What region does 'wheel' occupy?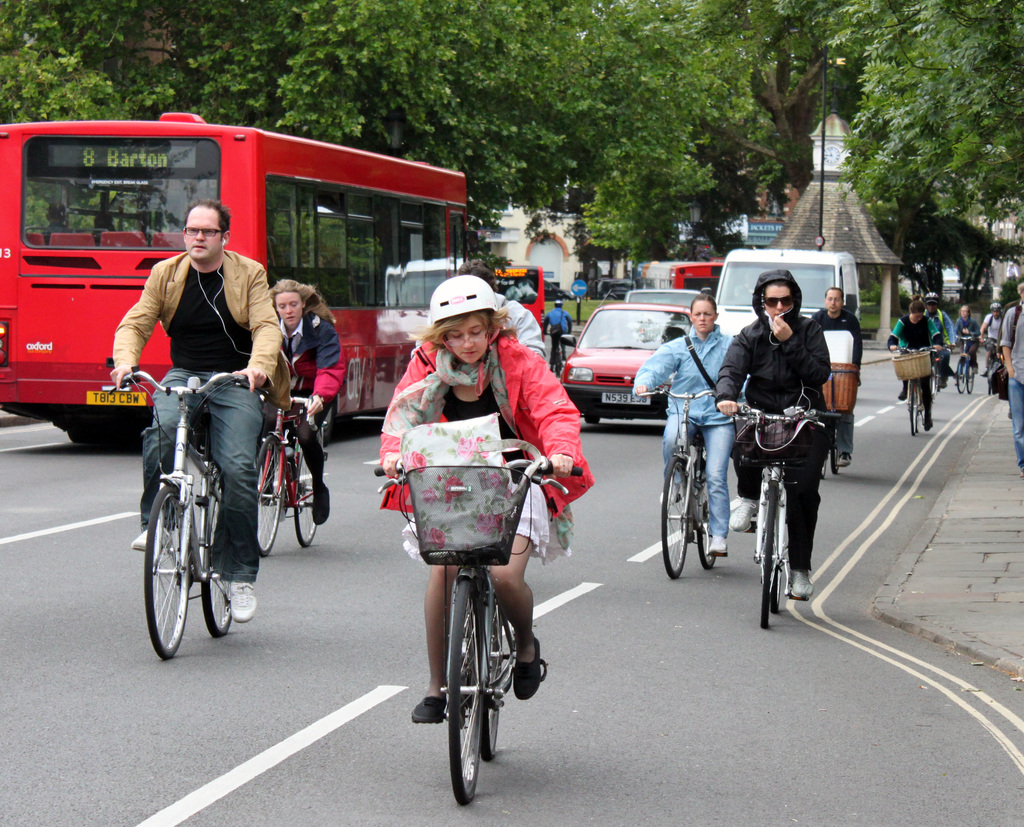
crop(316, 405, 332, 447).
